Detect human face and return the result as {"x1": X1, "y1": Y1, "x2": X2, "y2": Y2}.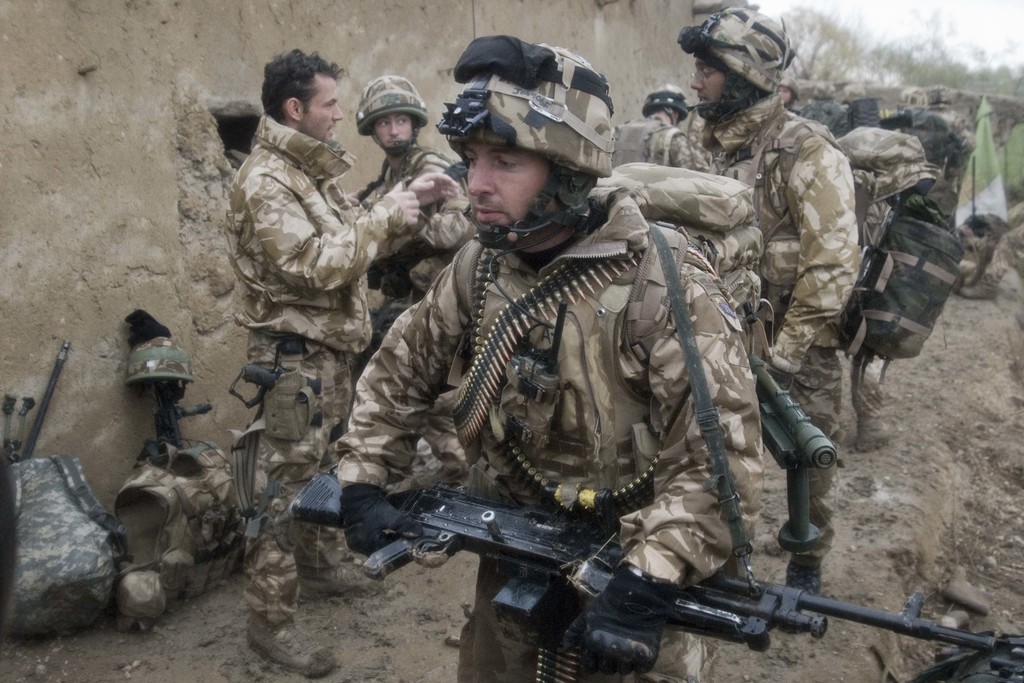
{"x1": 297, "y1": 77, "x2": 344, "y2": 145}.
